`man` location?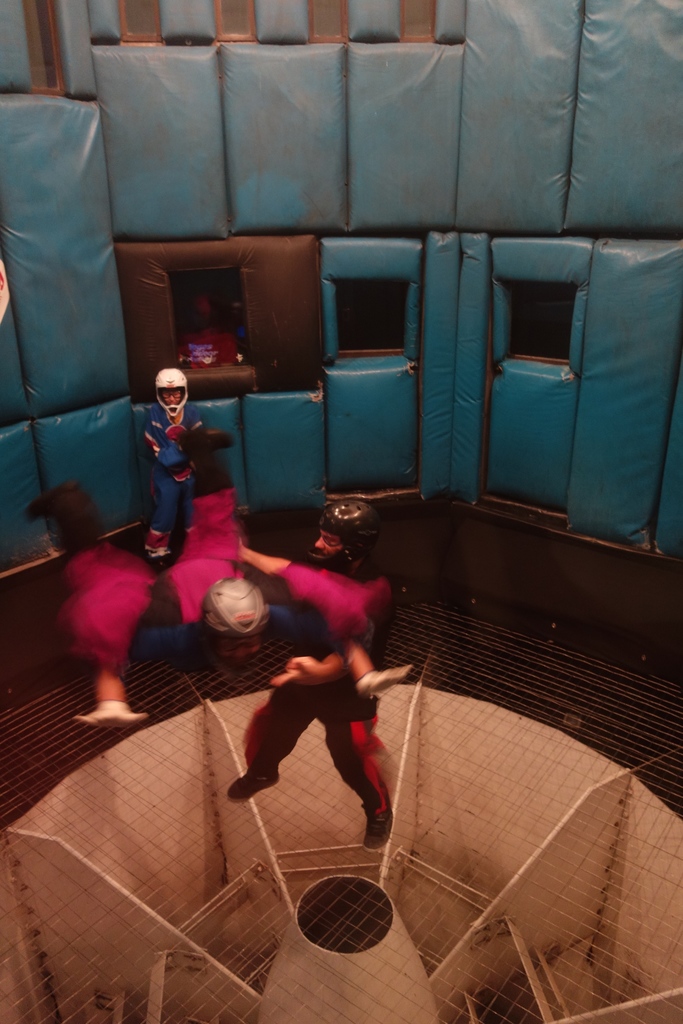
pyautogui.locateOnScreen(190, 513, 413, 857)
